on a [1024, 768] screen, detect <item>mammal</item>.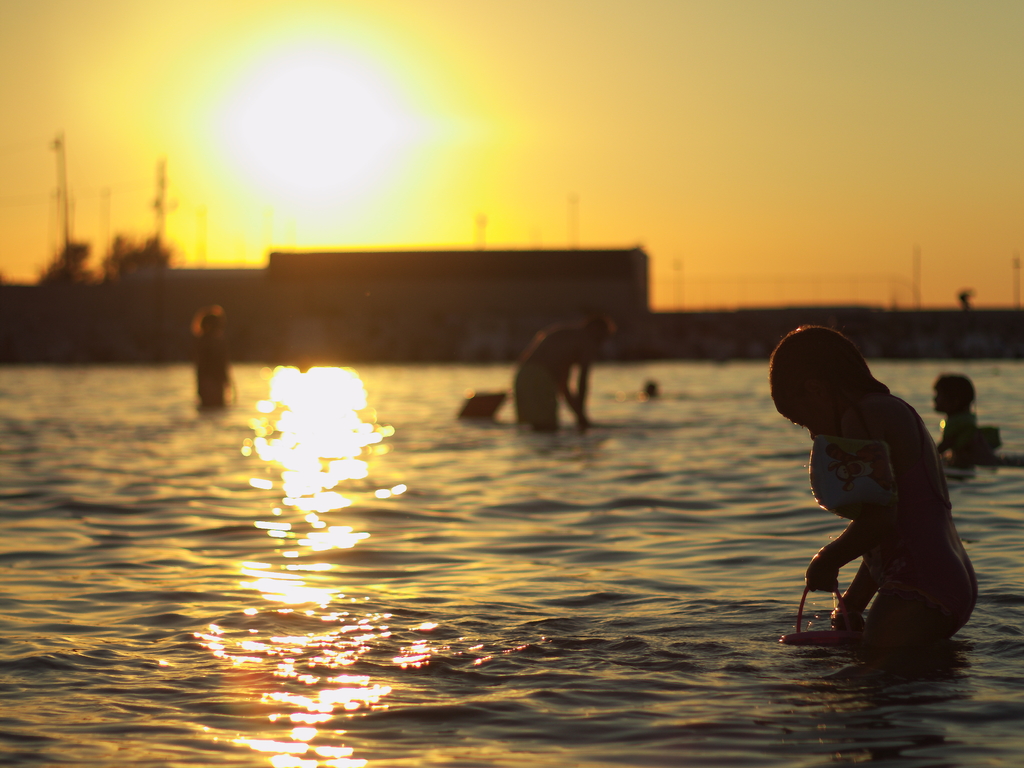
(left=460, top=383, right=515, bottom=420).
